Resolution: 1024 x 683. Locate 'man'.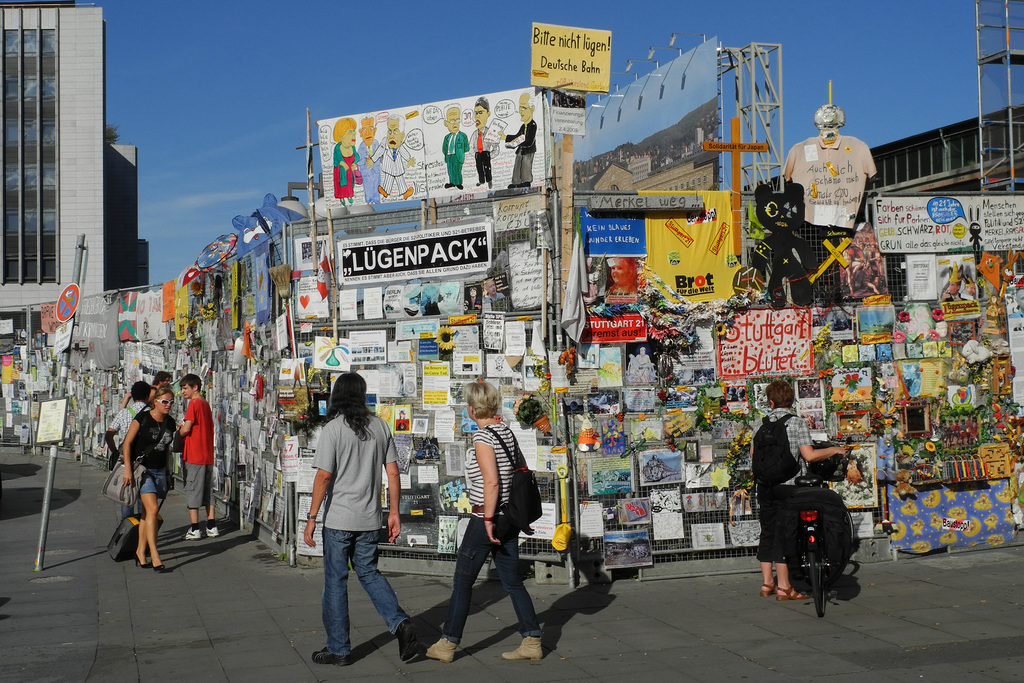
bbox=(154, 374, 171, 390).
